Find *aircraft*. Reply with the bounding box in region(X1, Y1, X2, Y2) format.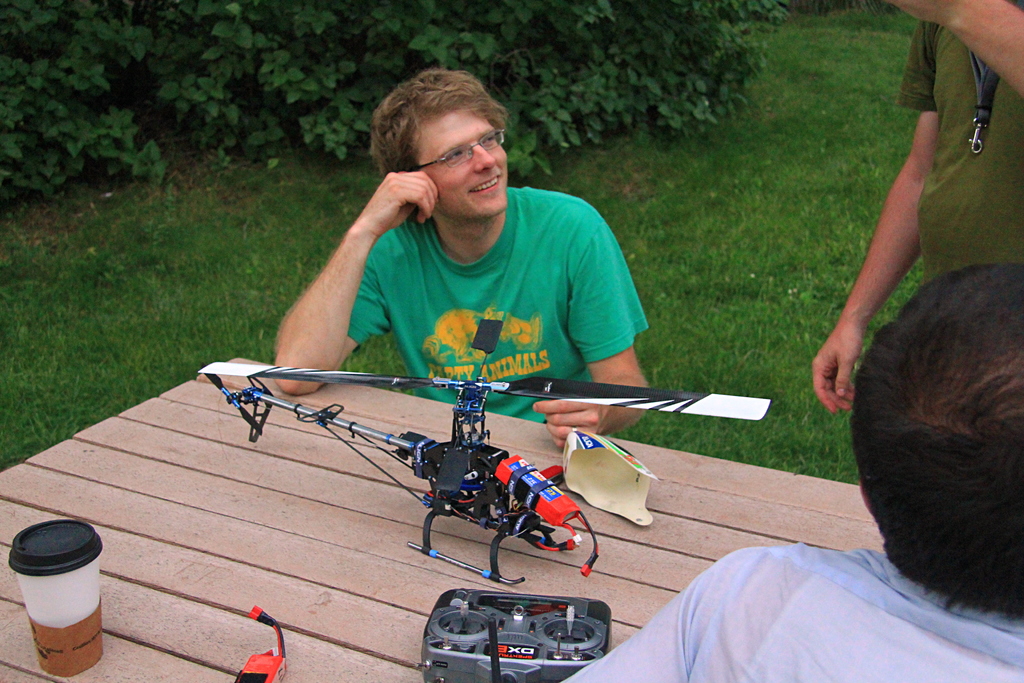
region(251, 325, 780, 570).
